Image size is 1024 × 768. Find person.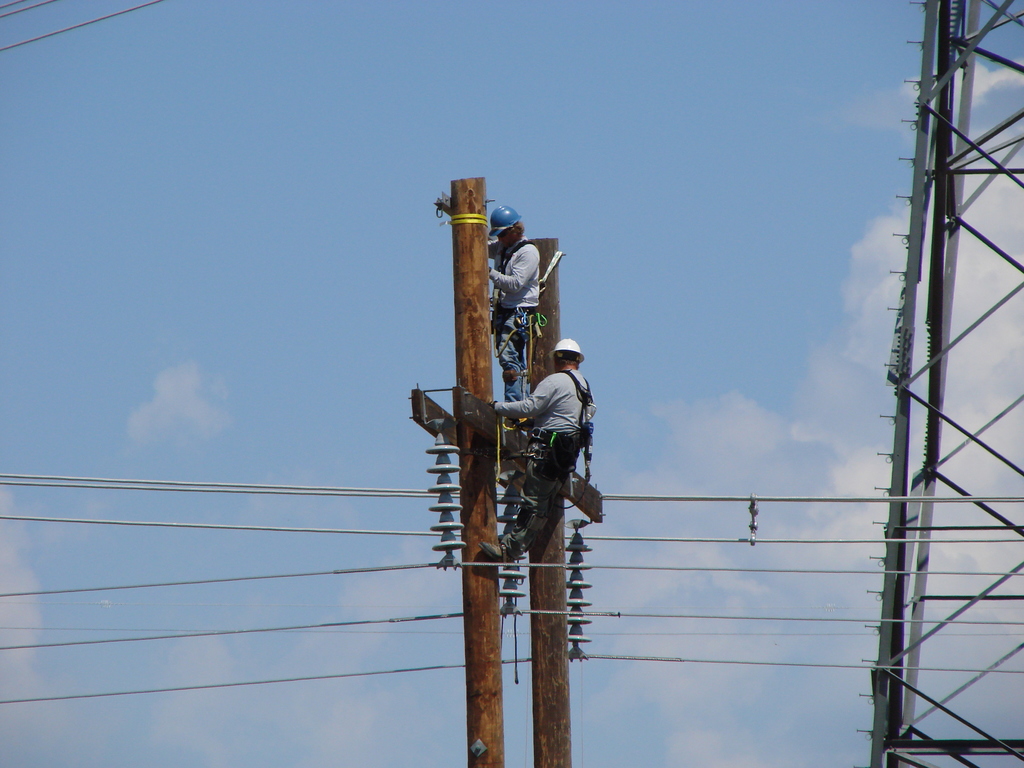
(479, 340, 596, 565).
